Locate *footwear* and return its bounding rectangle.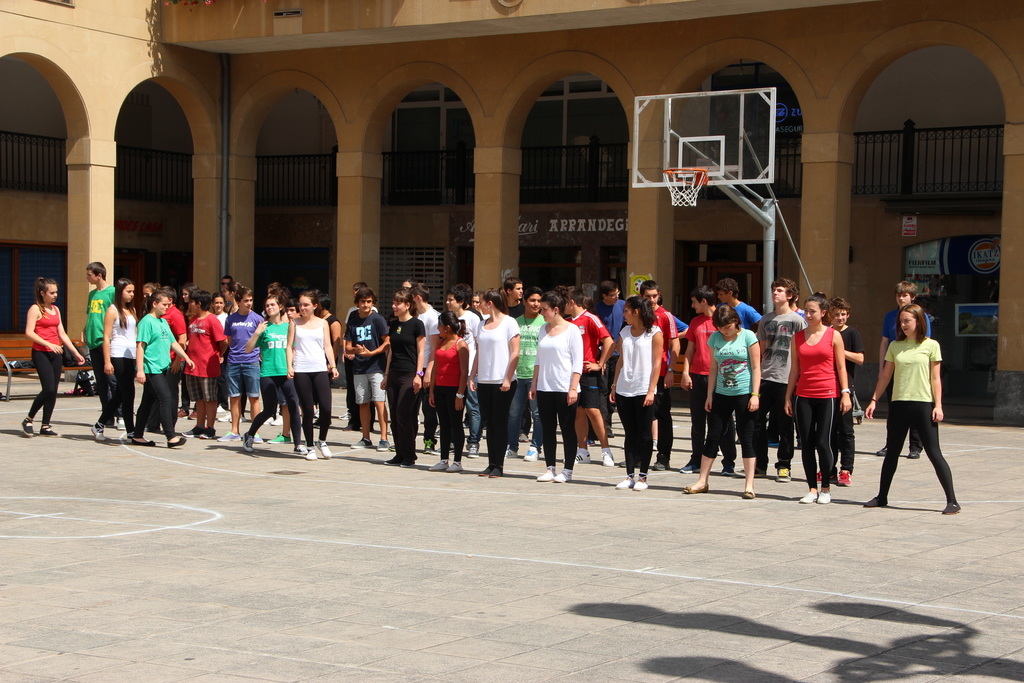
region(253, 432, 264, 446).
